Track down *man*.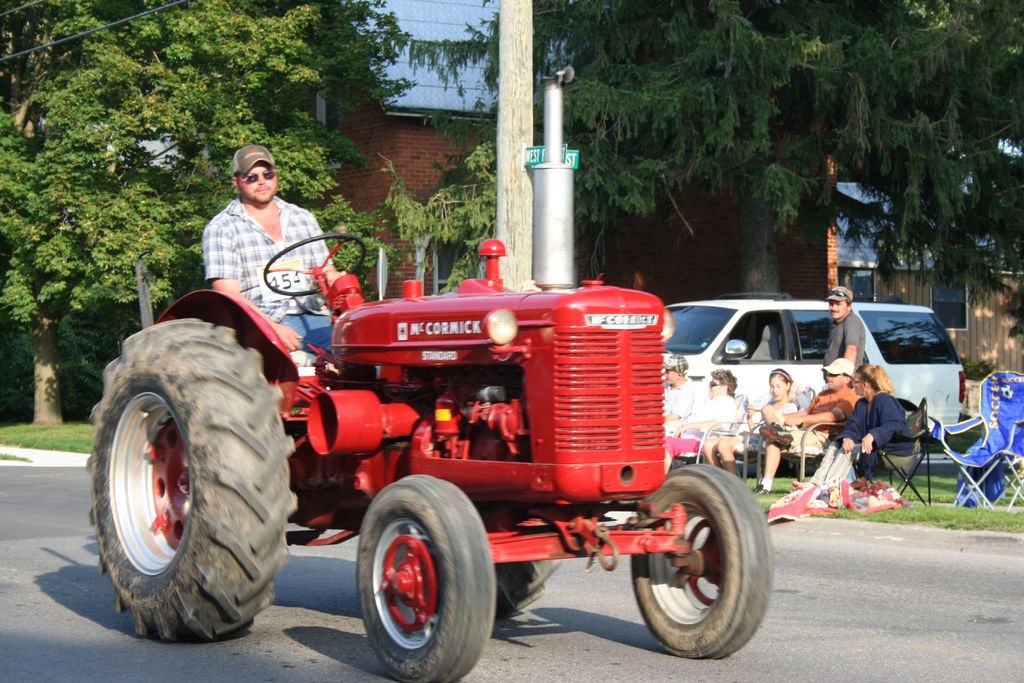
Tracked to BBox(755, 361, 858, 494).
